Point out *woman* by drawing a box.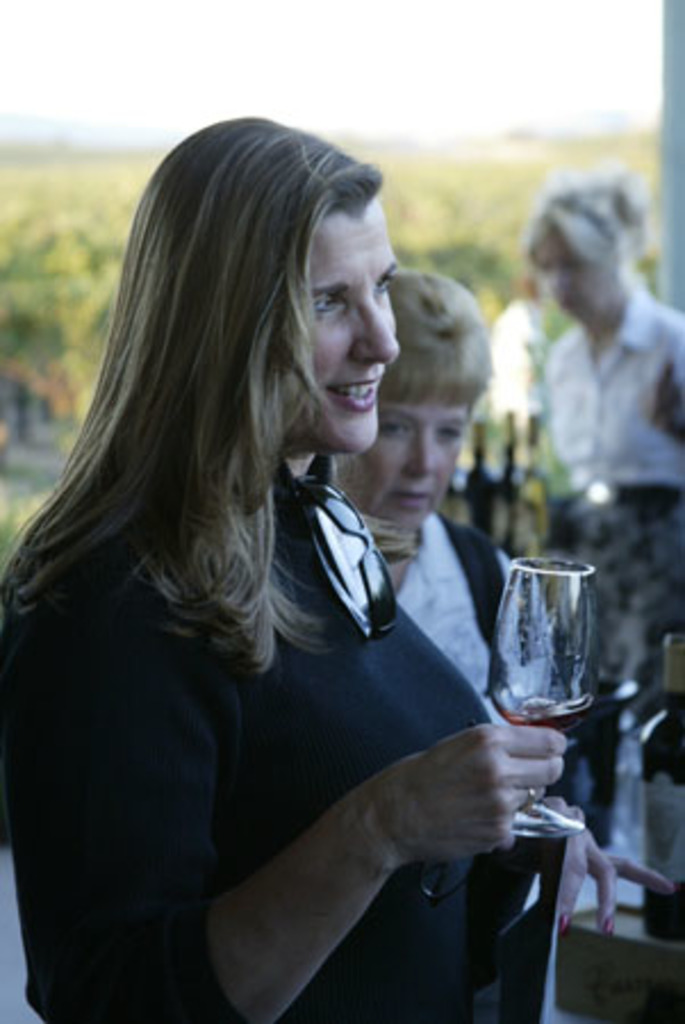
<box>291,264,558,1022</box>.
